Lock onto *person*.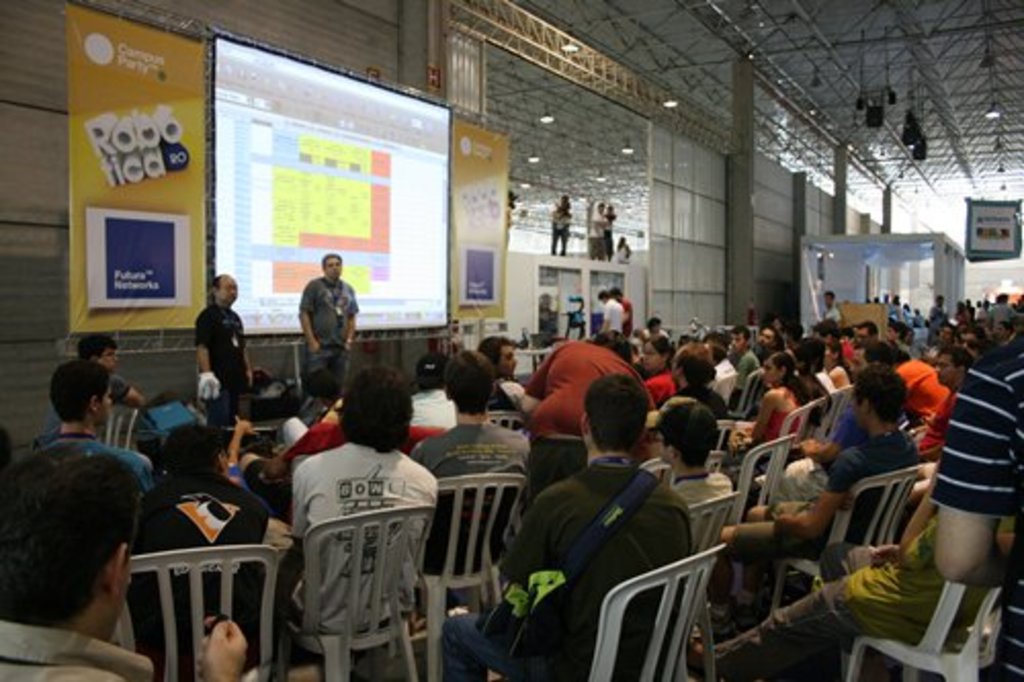
Locked: (left=598, top=287, right=623, bottom=330).
